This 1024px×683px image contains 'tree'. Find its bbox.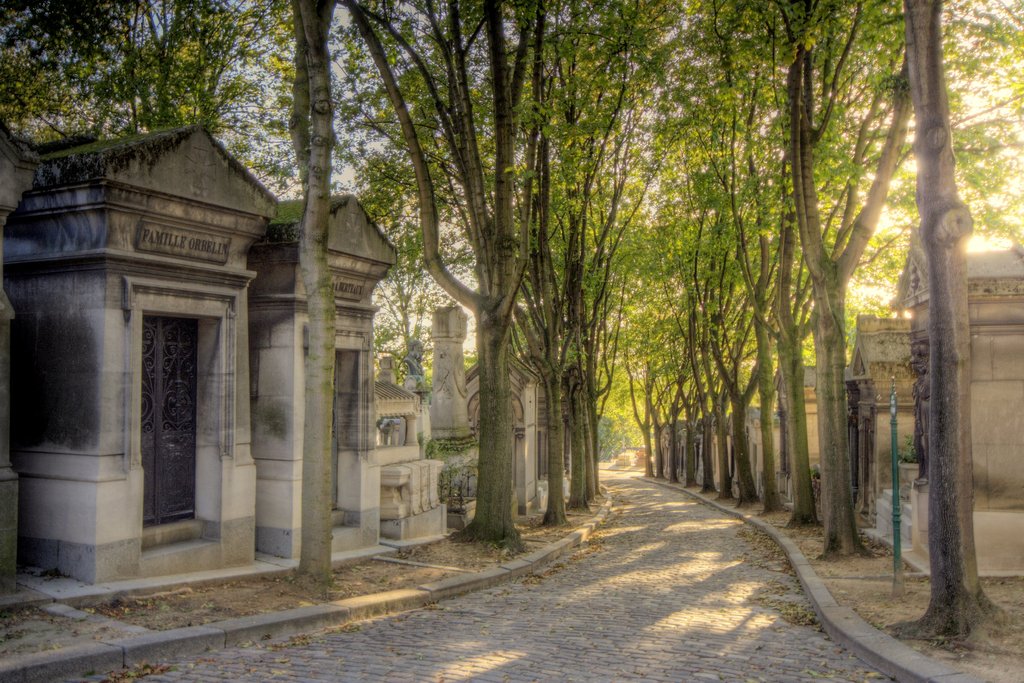
detection(333, 0, 691, 556).
